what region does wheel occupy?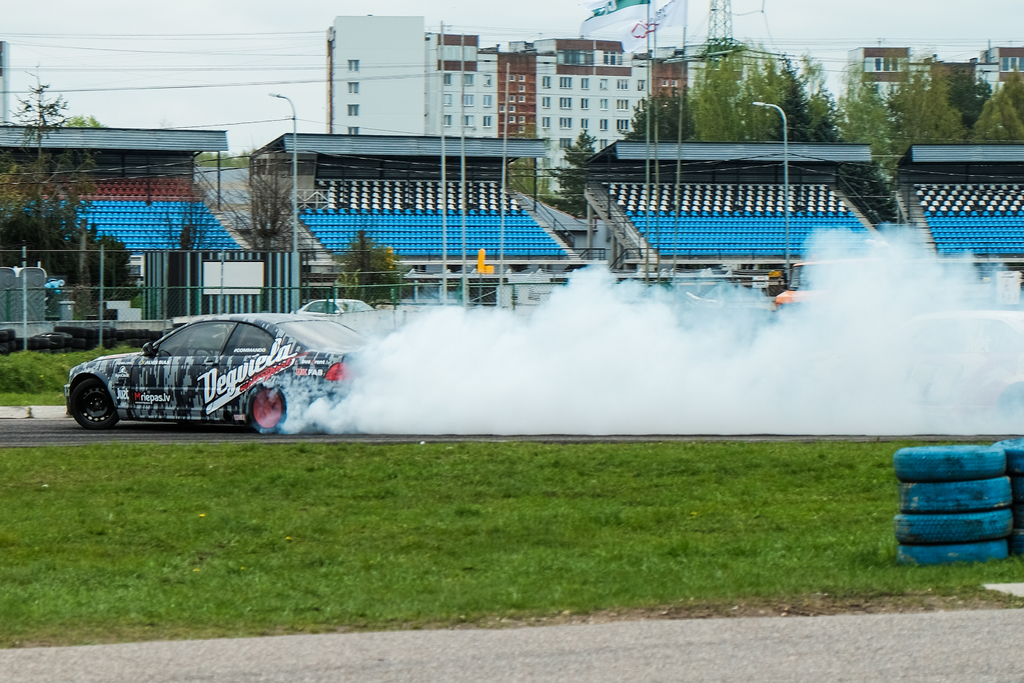
<region>899, 481, 1007, 512</region>.
